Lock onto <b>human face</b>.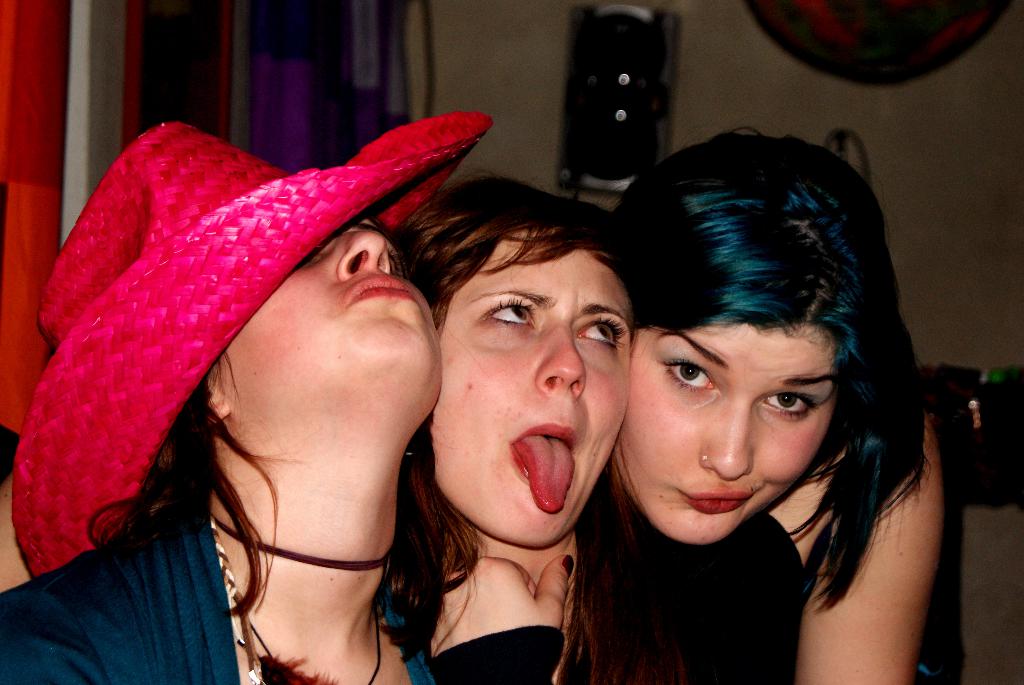
Locked: x1=442, y1=227, x2=635, y2=552.
